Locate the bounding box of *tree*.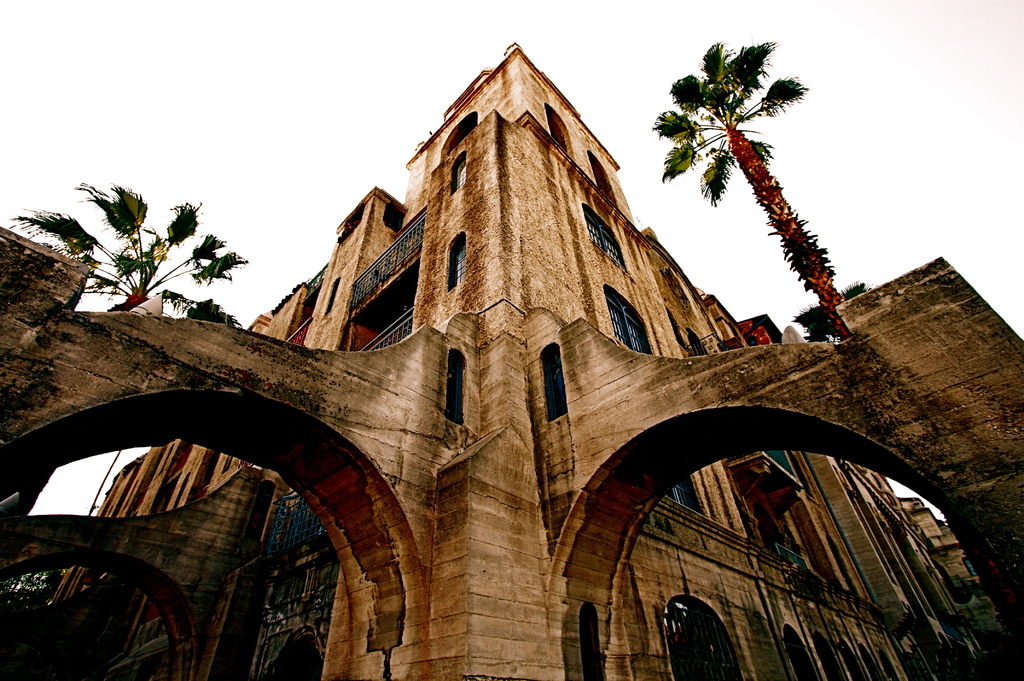
Bounding box: {"left": 47, "top": 188, "right": 256, "bottom": 333}.
